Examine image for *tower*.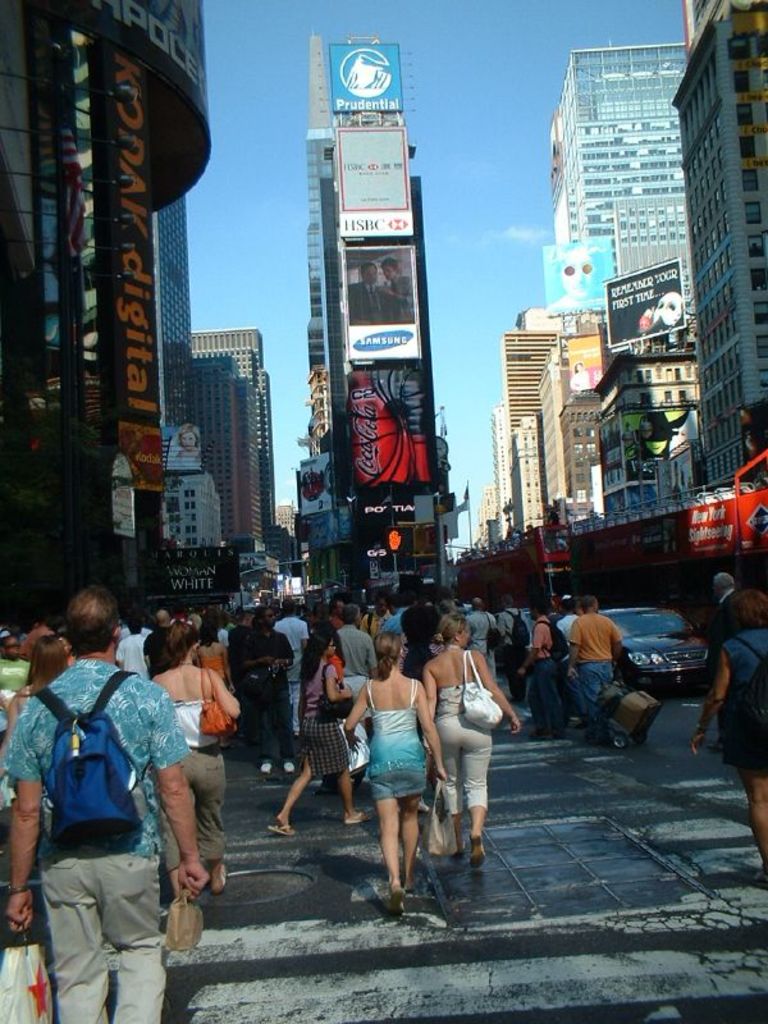
Examination result: {"x1": 550, "y1": 33, "x2": 700, "y2": 324}.
